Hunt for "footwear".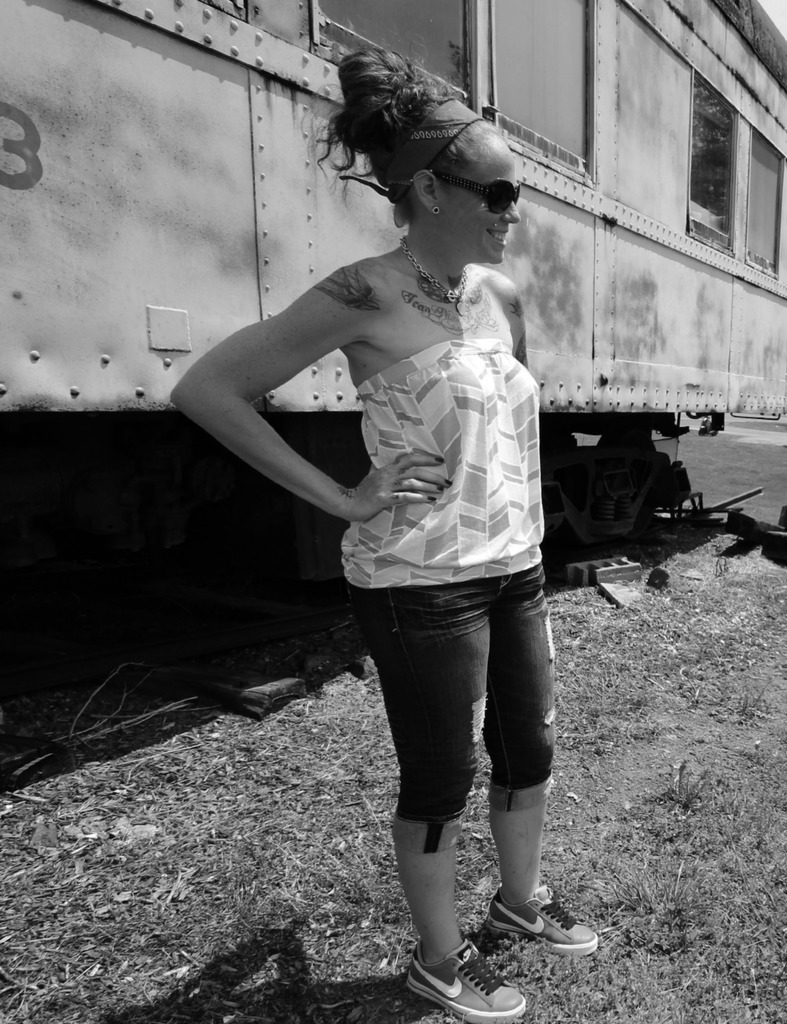
Hunted down at [491,883,601,958].
